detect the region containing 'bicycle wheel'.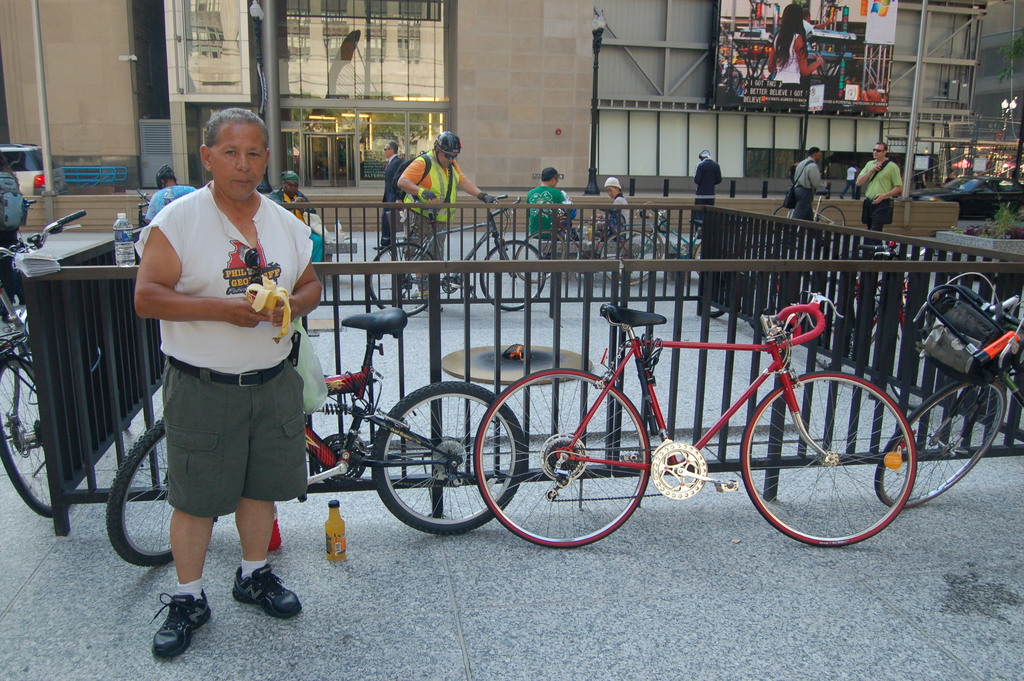
(left=469, top=365, right=653, bottom=554).
